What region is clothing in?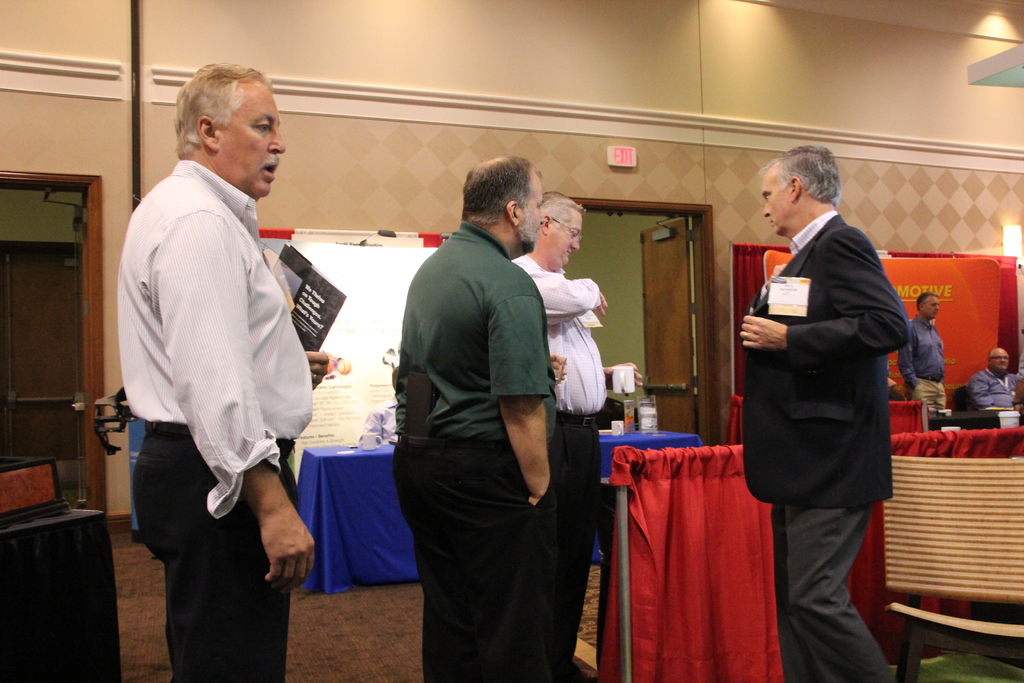
738/213/913/682.
